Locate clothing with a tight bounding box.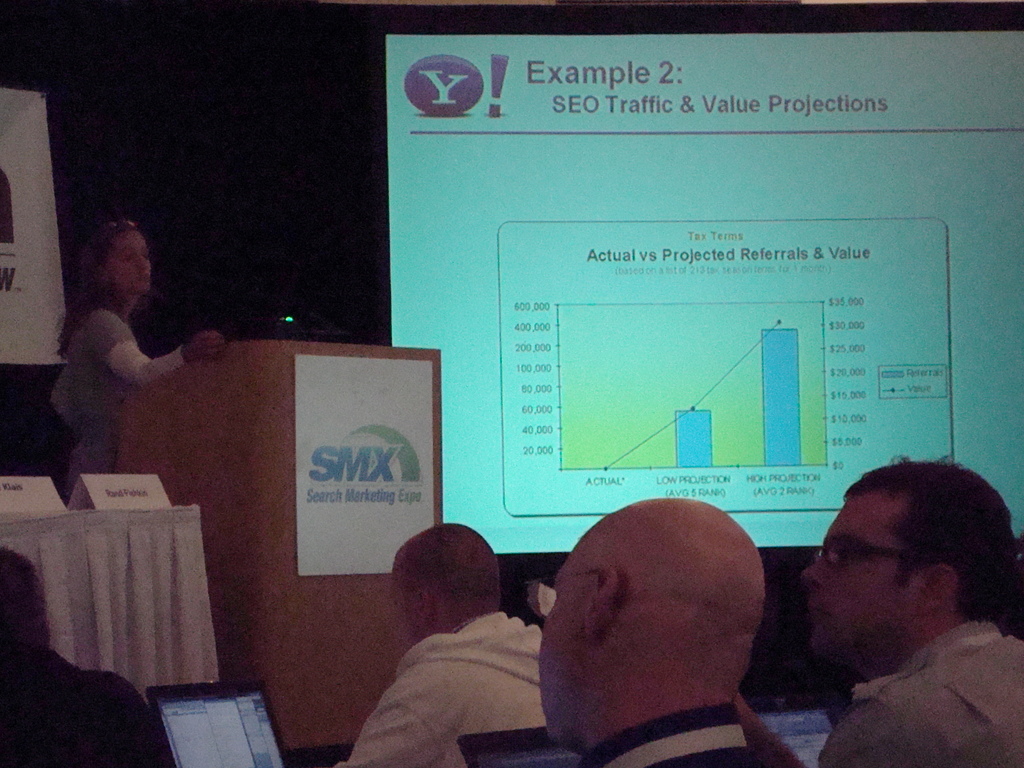
x1=825 y1=628 x2=1021 y2=767.
